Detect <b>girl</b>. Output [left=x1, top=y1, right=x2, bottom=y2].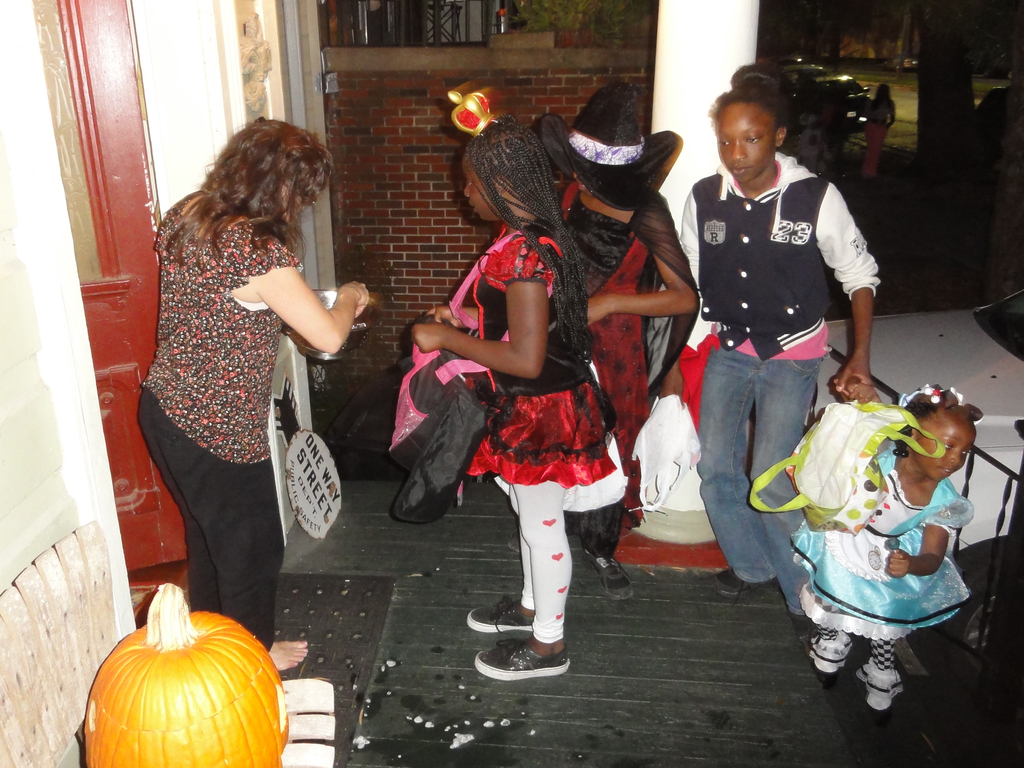
[left=788, top=379, right=975, bottom=714].
